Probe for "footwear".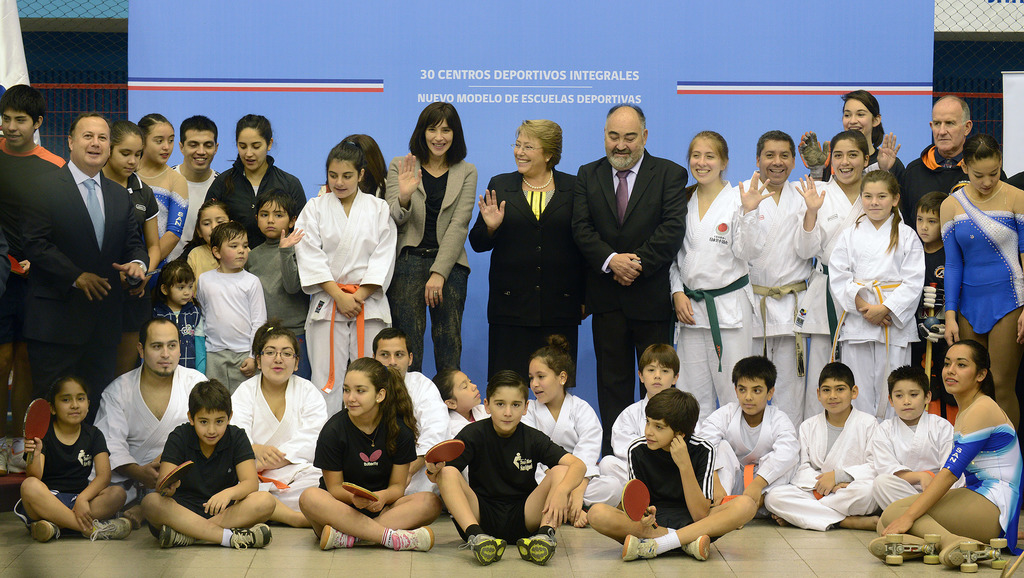
Probe result: [319, 522, 356, 552].
